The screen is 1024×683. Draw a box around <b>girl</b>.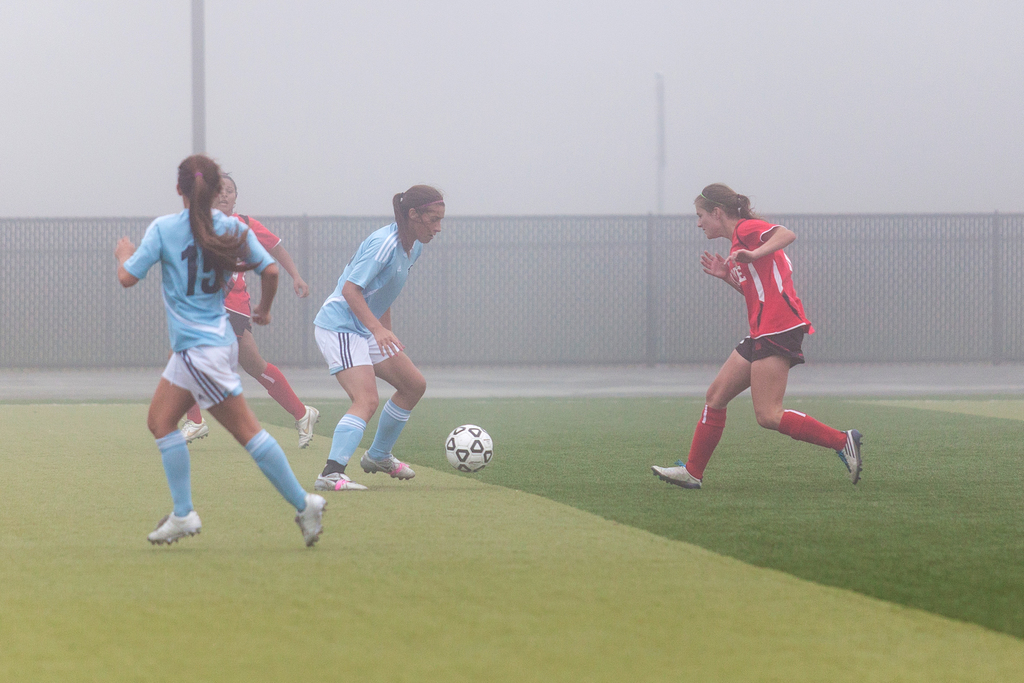
bbox(111, 151, 327, 548).
